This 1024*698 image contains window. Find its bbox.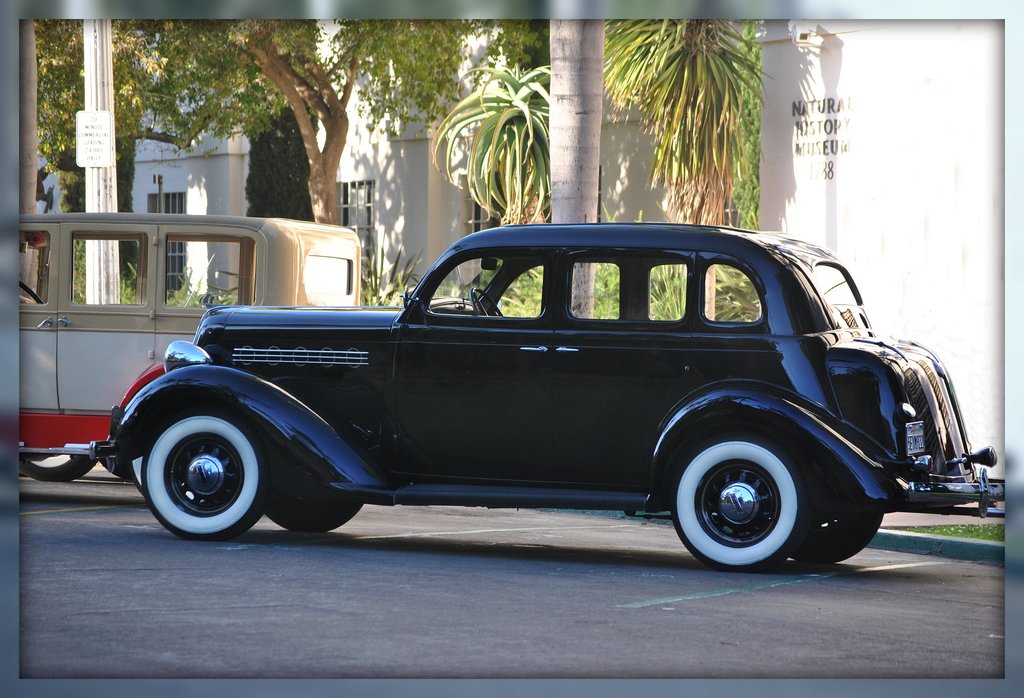
(147,191,185,290).
